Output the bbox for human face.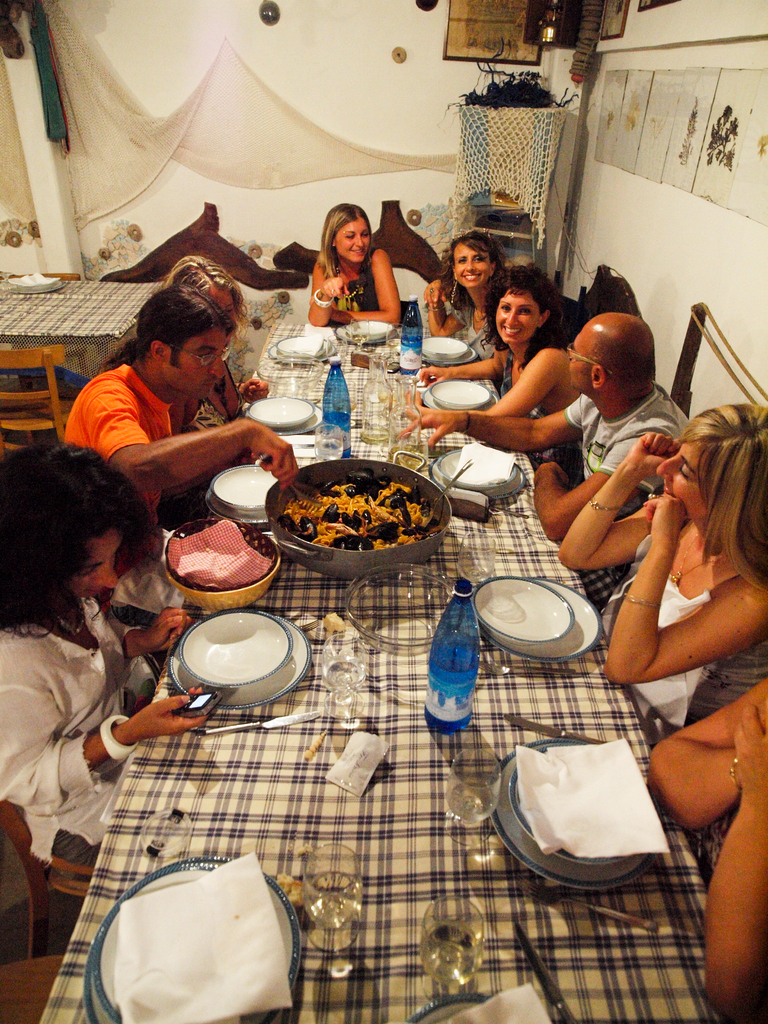
box=[334, 217, 369, 262].
